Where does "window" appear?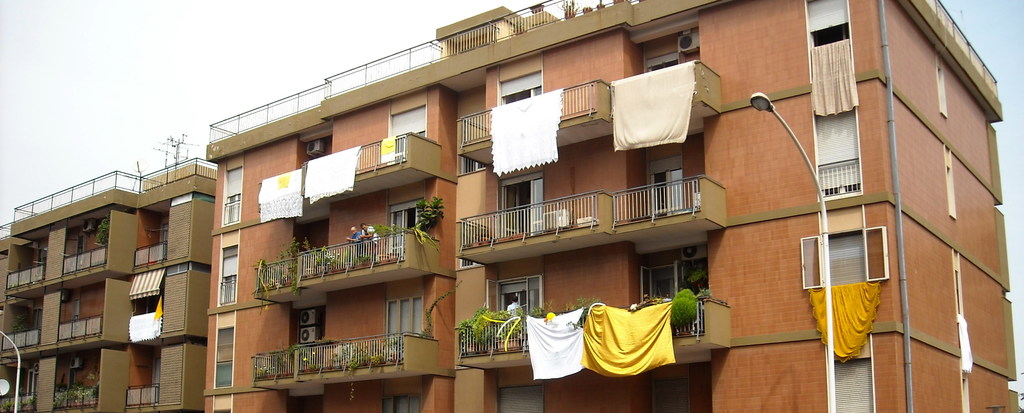
Appears at bbox=(380, 393, 420, 412).
